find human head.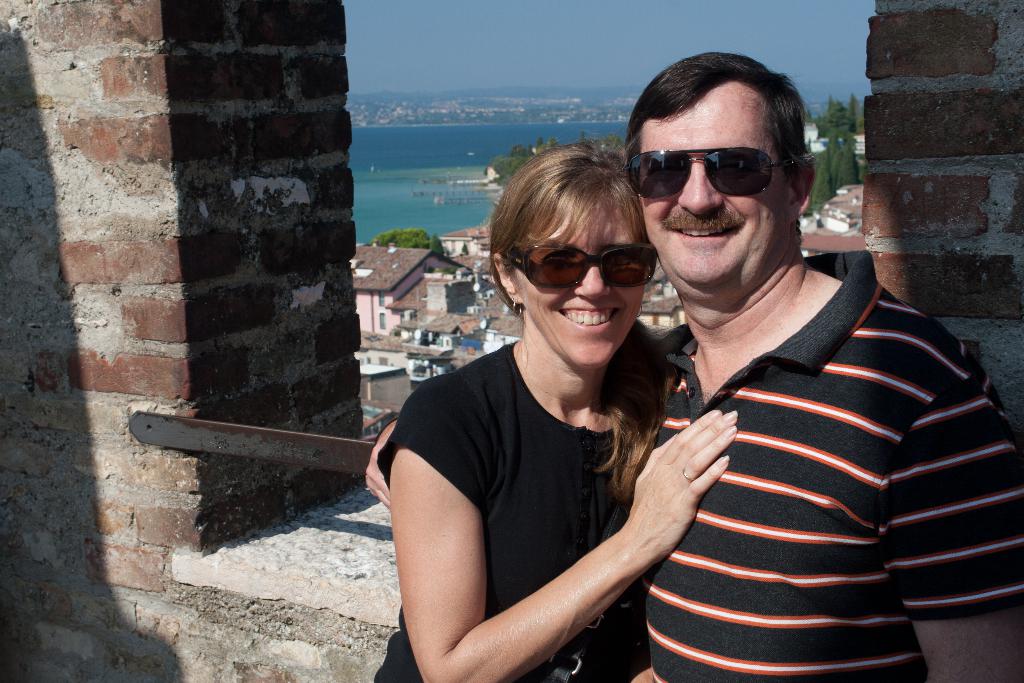
rect(612, 52, 840, 302).
